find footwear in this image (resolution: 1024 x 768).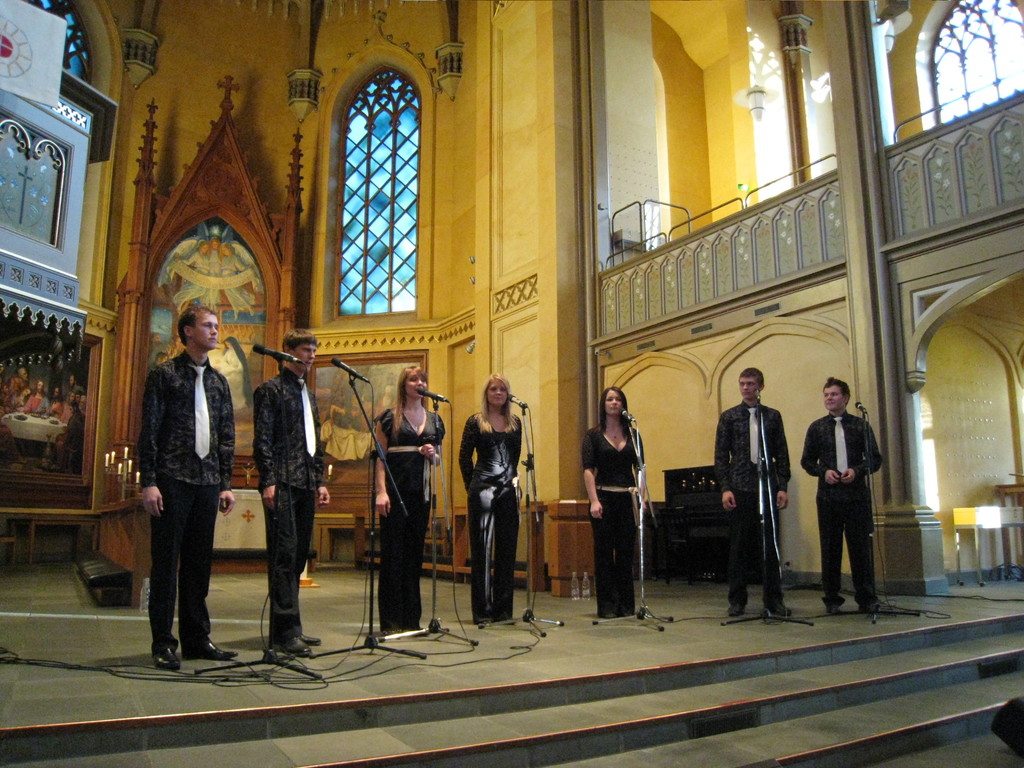
616 607 634 616.
